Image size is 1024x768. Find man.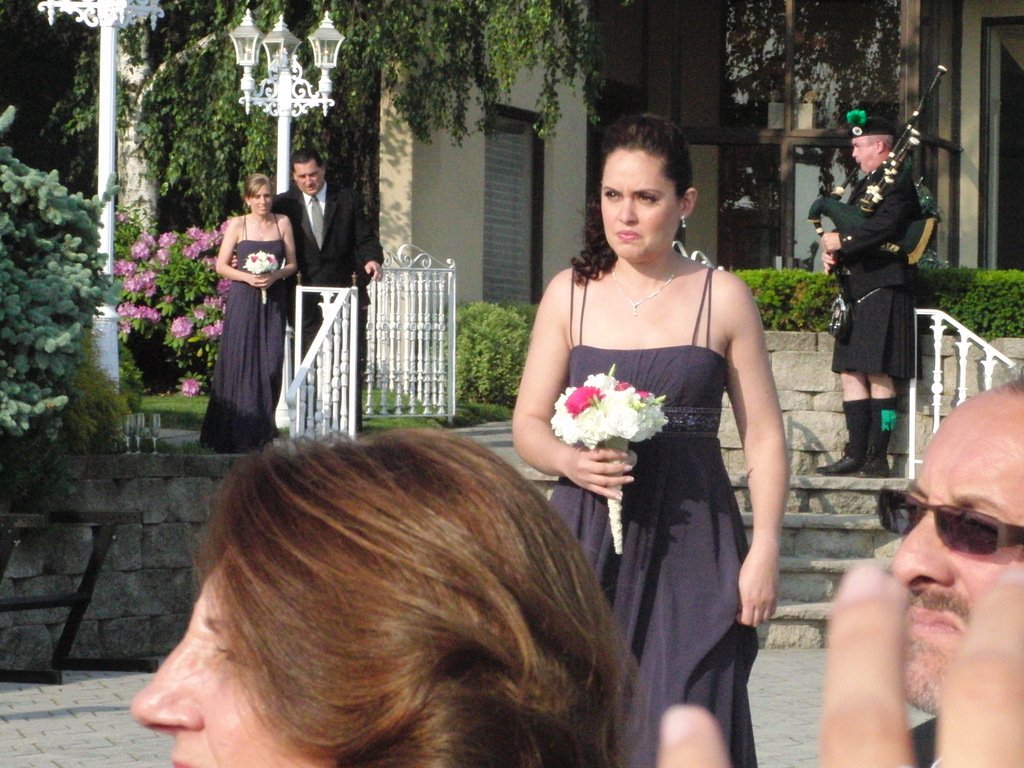
225,146,386,357.
